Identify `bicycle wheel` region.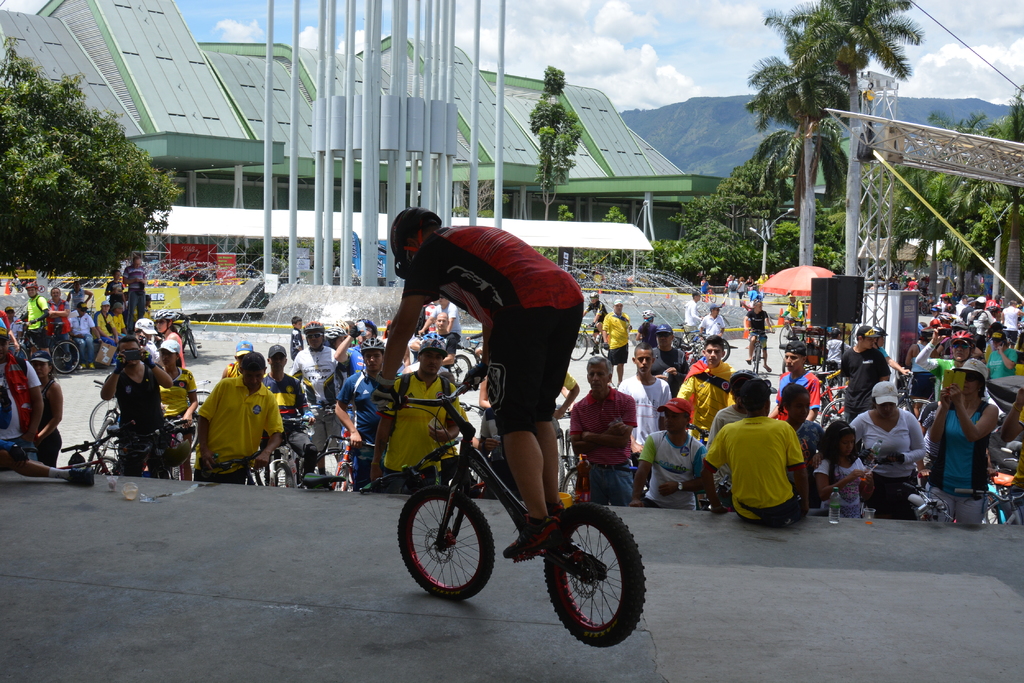
Region: bbox=[543, 501, 653, 648].
